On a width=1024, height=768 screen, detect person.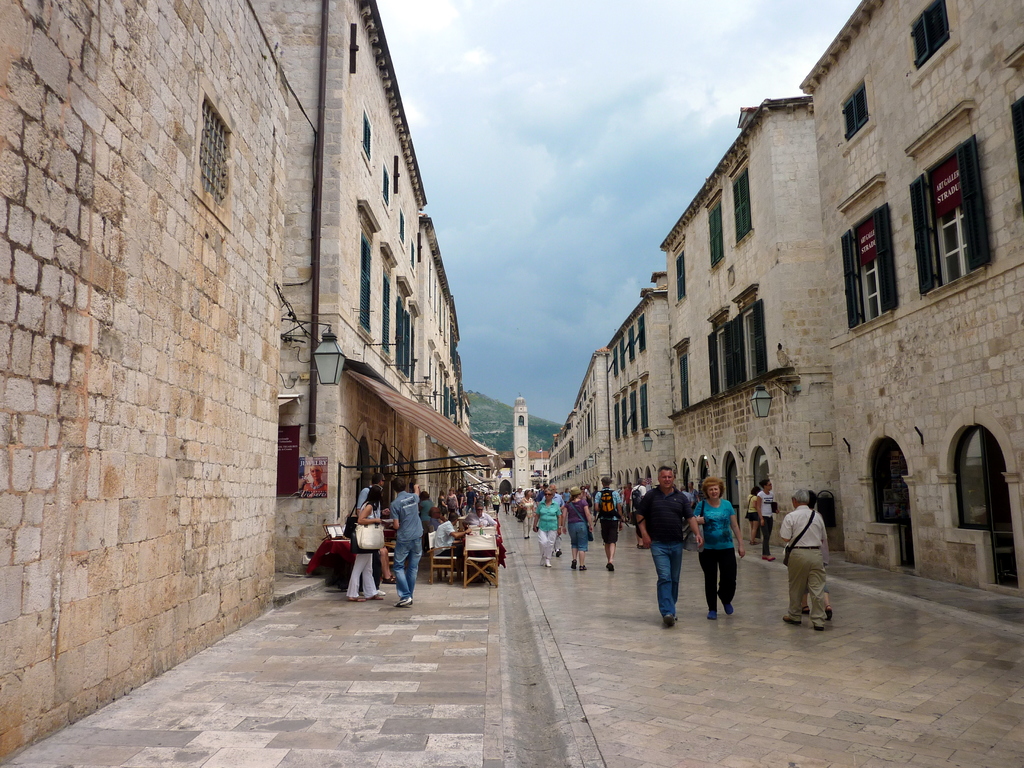
detection(595, 479, 624, 575).
